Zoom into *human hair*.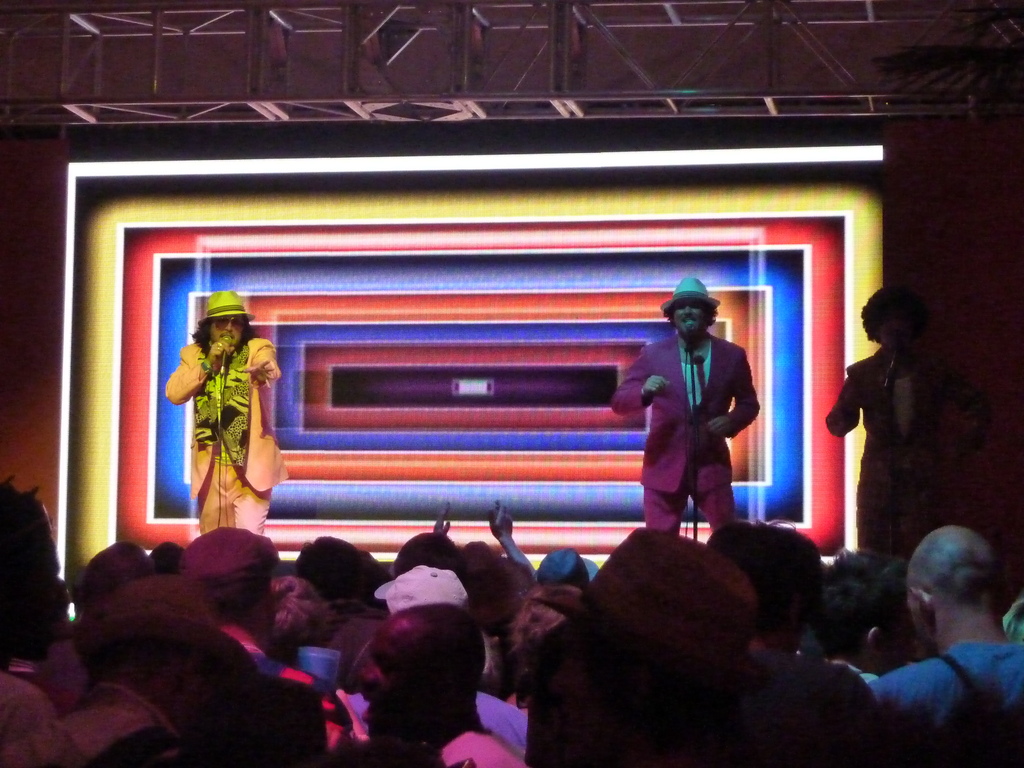
Zoom target: bbox=(299, 532, 378, 601).
